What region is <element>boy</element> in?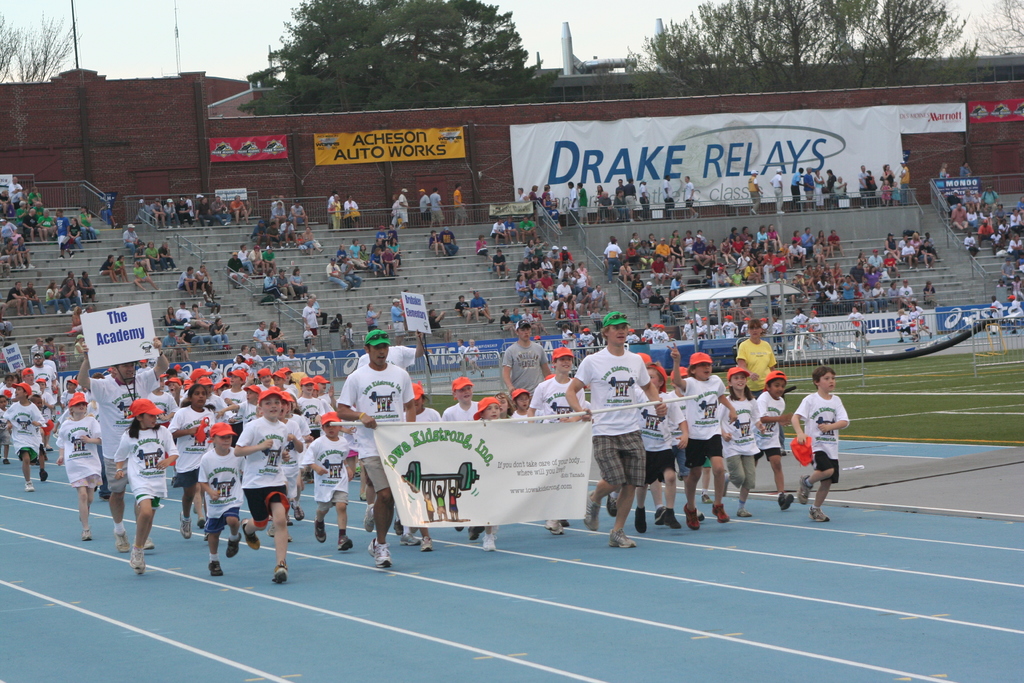
<box>683,318,692,338</box>.
